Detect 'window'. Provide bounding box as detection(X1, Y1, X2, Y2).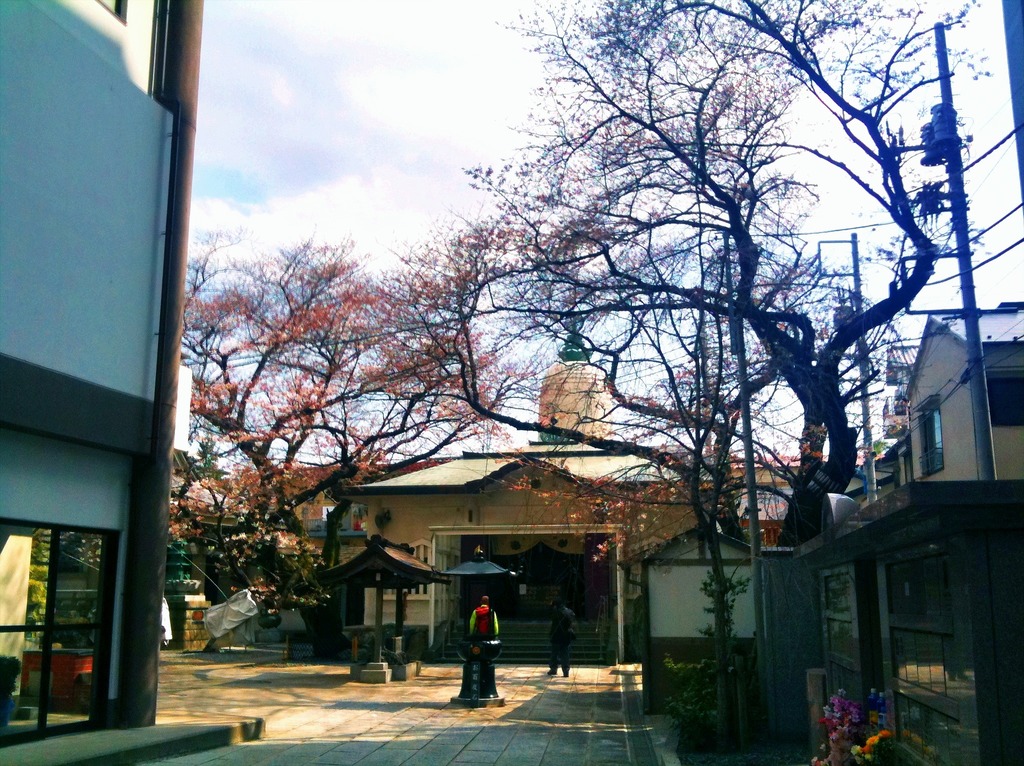
detection(892, 557, 958, 762).
